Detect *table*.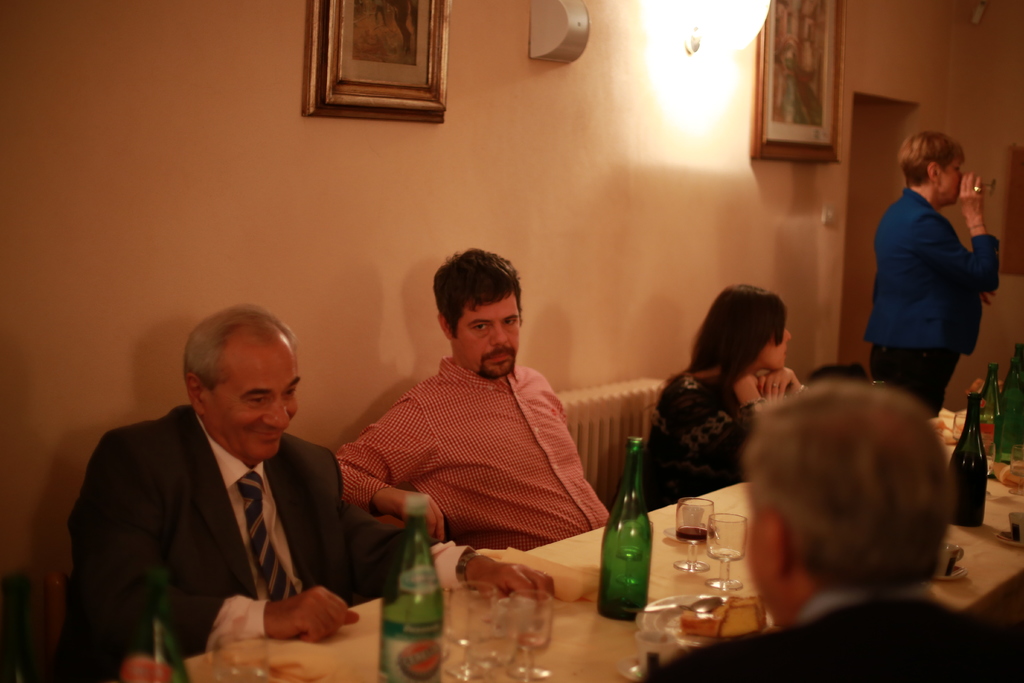
Detected at x1=184, y1=443, x2=1023, y2=682.
